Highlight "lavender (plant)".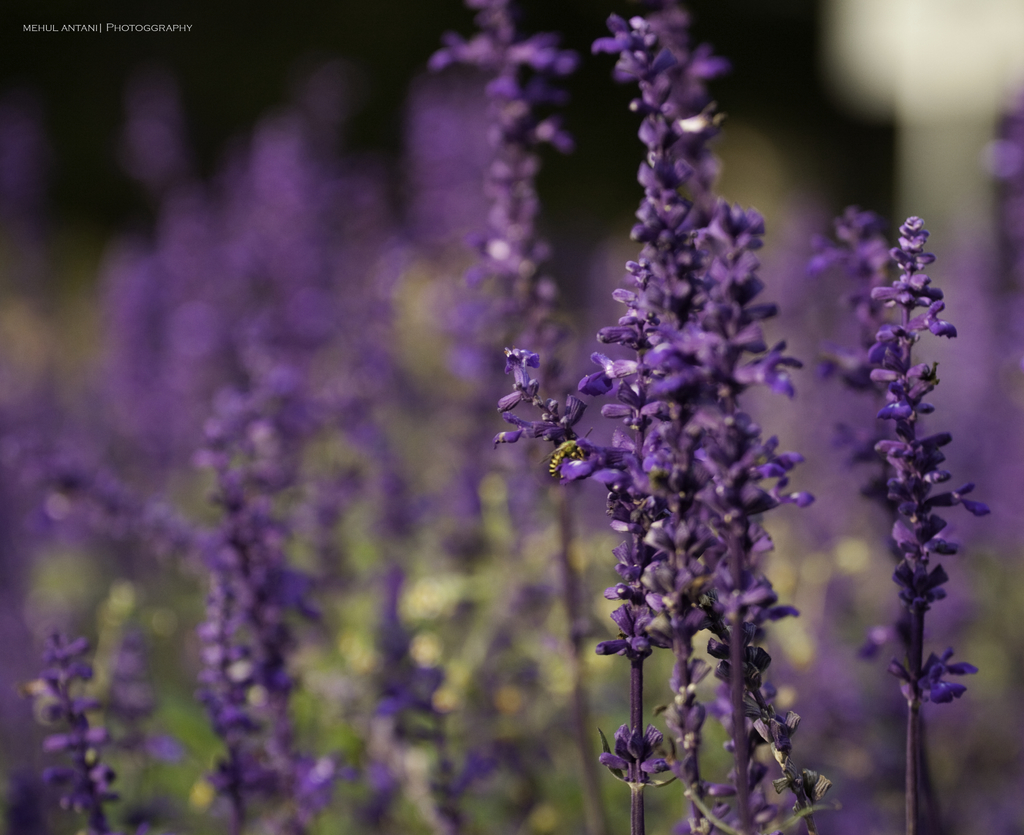
Highlighted region: detection(559, 267, 655, 681).
